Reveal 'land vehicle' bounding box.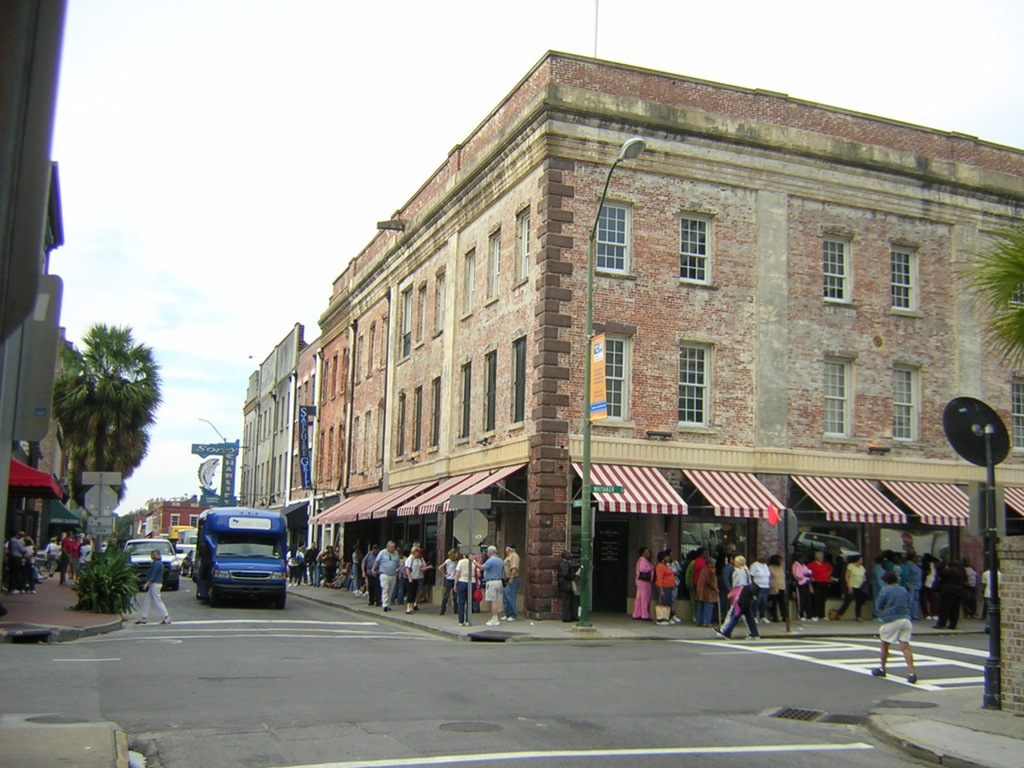
Revealed: 125, 538, 178, 590.
